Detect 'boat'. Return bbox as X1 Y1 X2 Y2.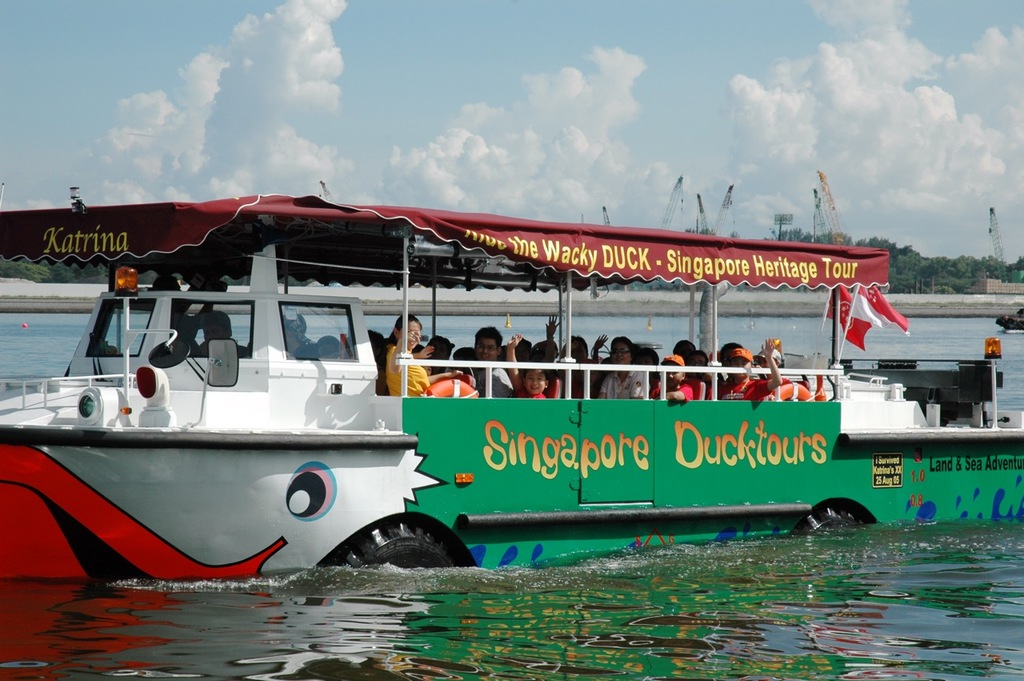
990 313 1023 334.
